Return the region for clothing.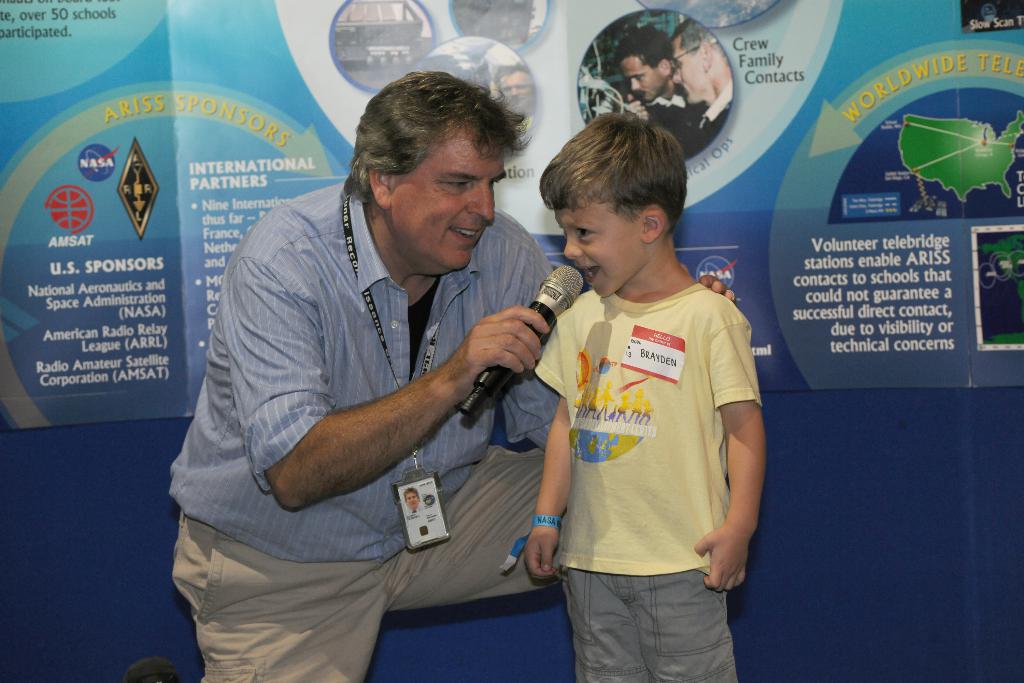
(524,275,756,682).
